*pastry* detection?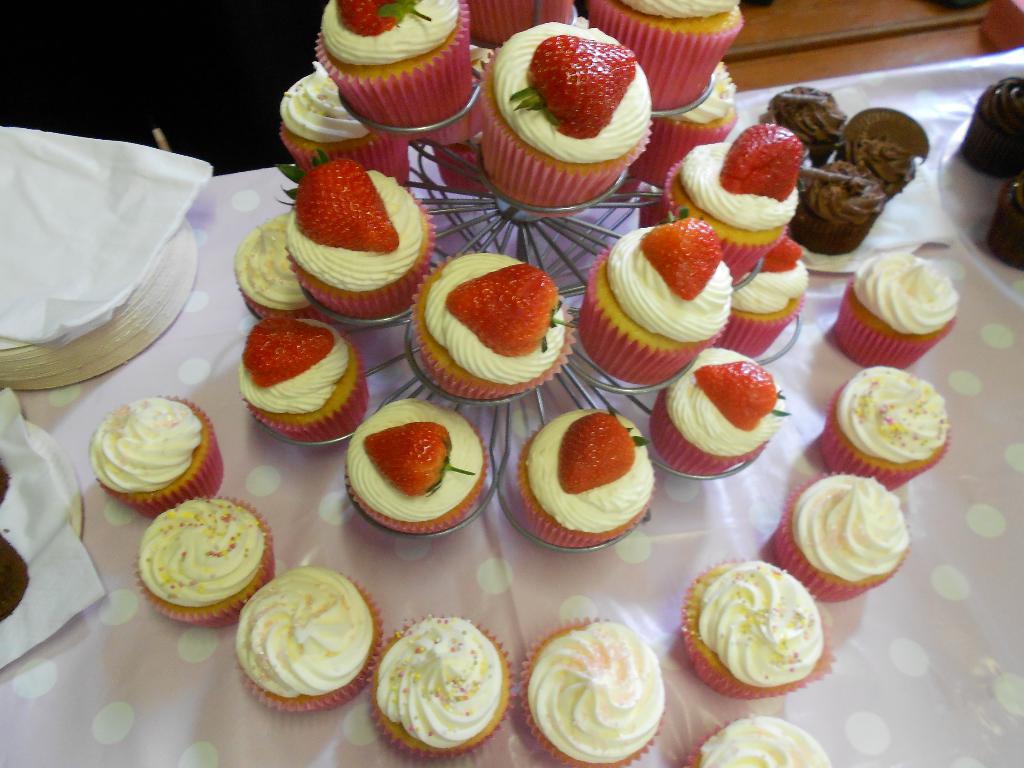
Rect(235, 568, 383, 709)
